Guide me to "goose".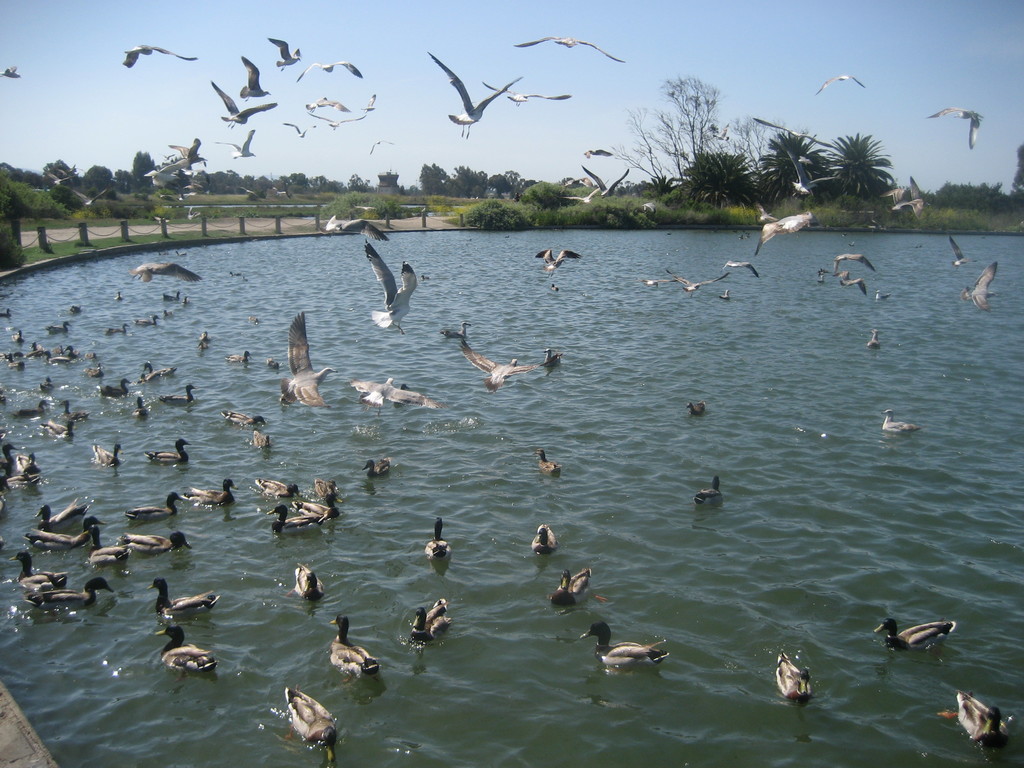
Guidance: box=[866, 328, 879, 349].
